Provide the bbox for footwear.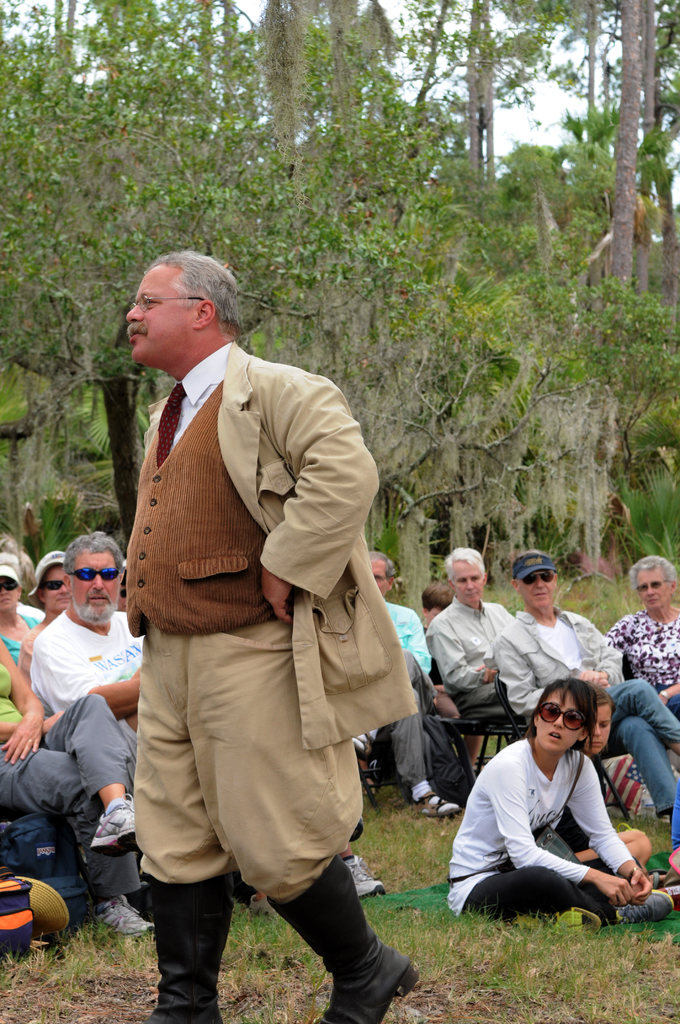
region(91, 796, 142, 860).
